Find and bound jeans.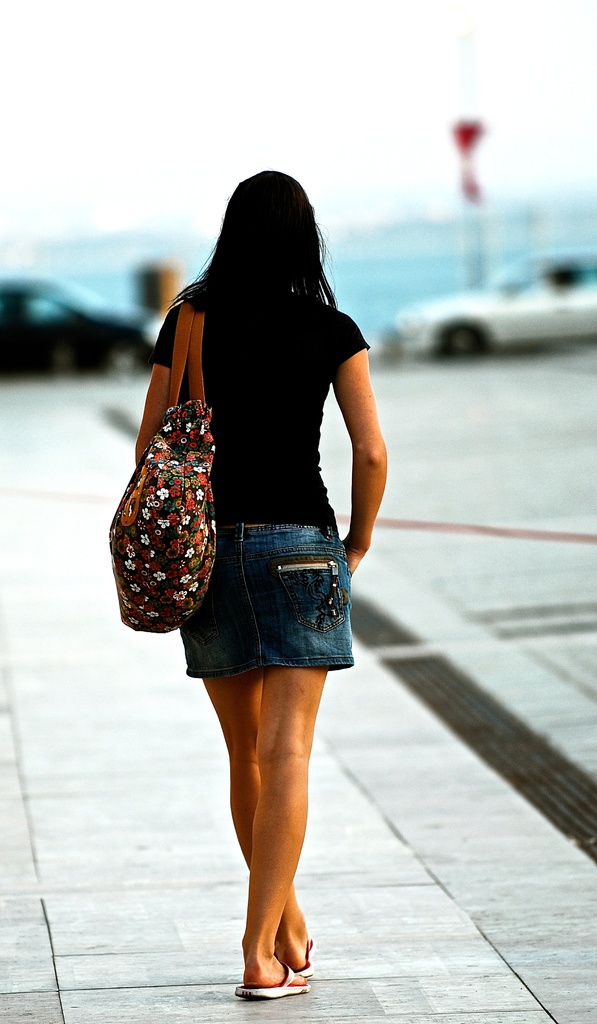
Bound: locate(170, 511, 338, 665).
